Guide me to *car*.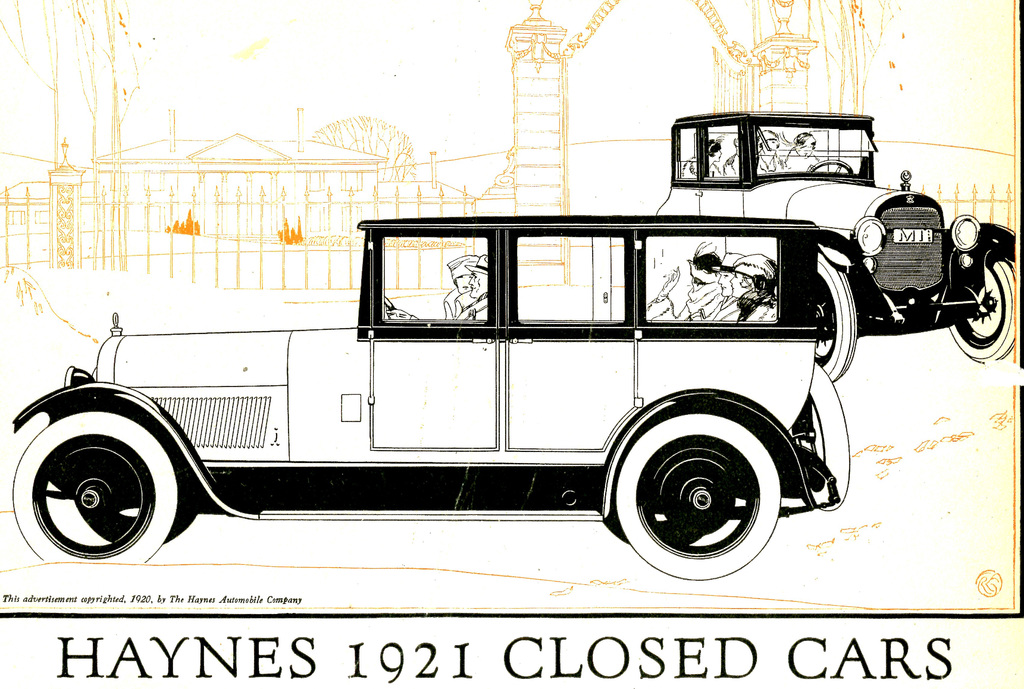
Guidance: [left=641, top=107, right=1018, bottom=371].
